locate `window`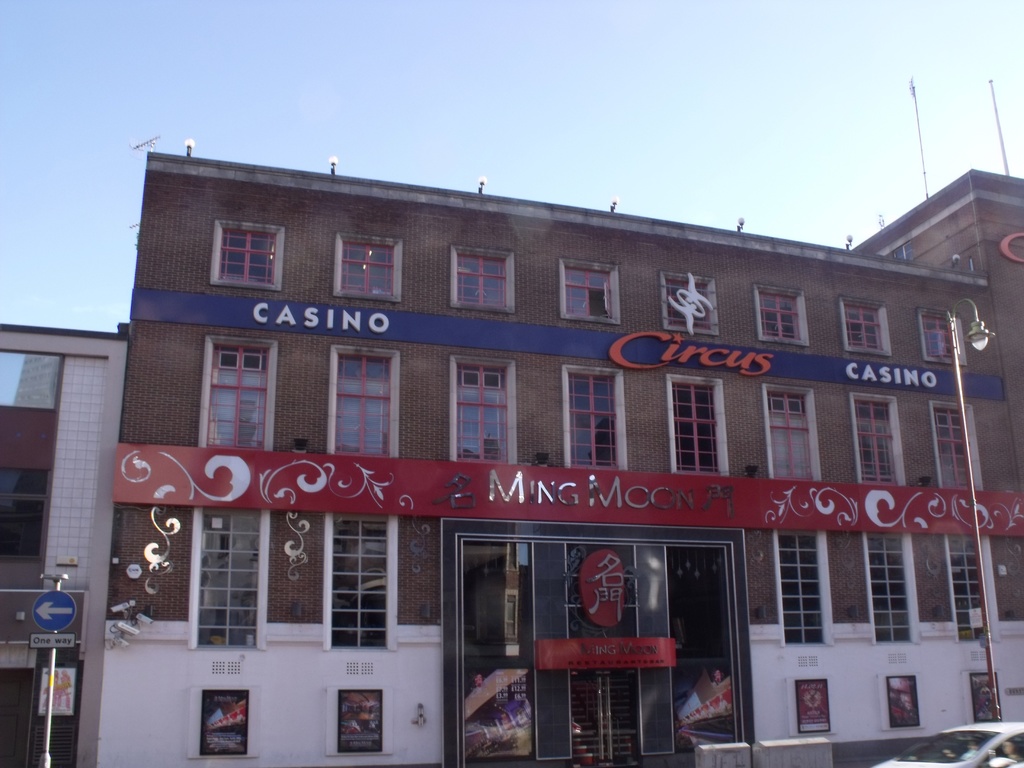
[left=931, top=404, right=975, bottom=488]
